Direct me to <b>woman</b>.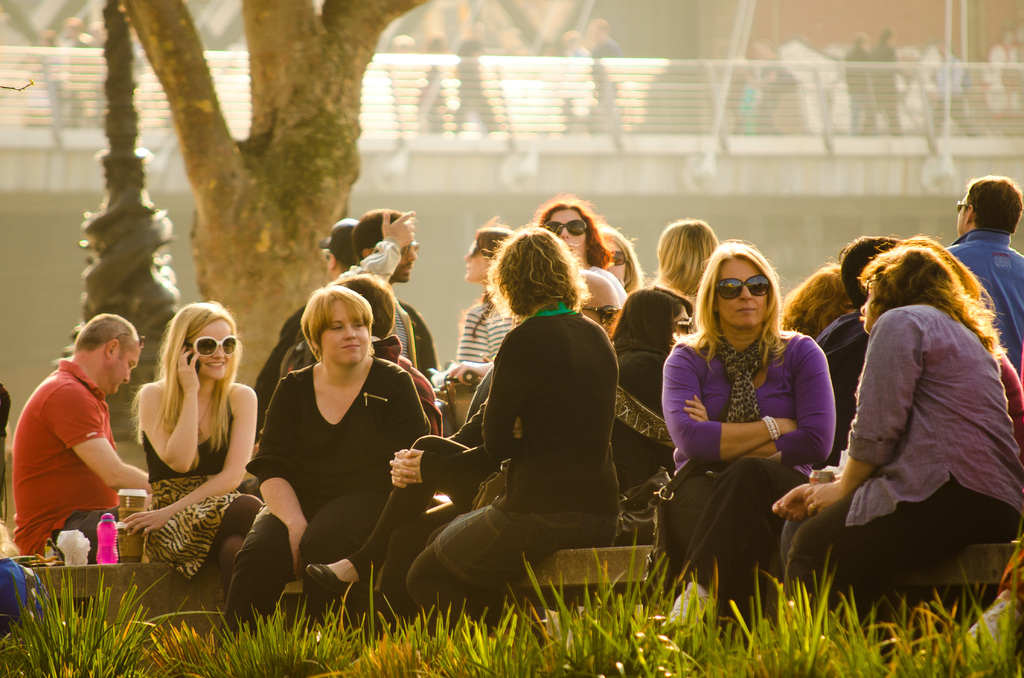
Direction: left=530, top=191, right=628, bottom=339.
